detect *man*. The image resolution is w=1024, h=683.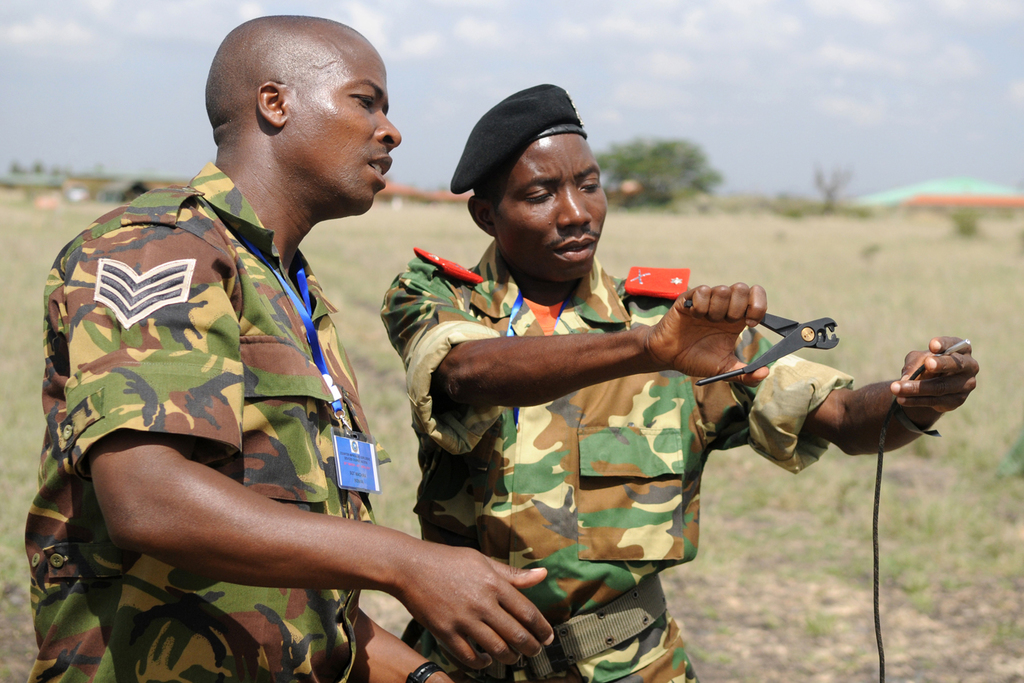
select_region(375, 79, 980, 682).
